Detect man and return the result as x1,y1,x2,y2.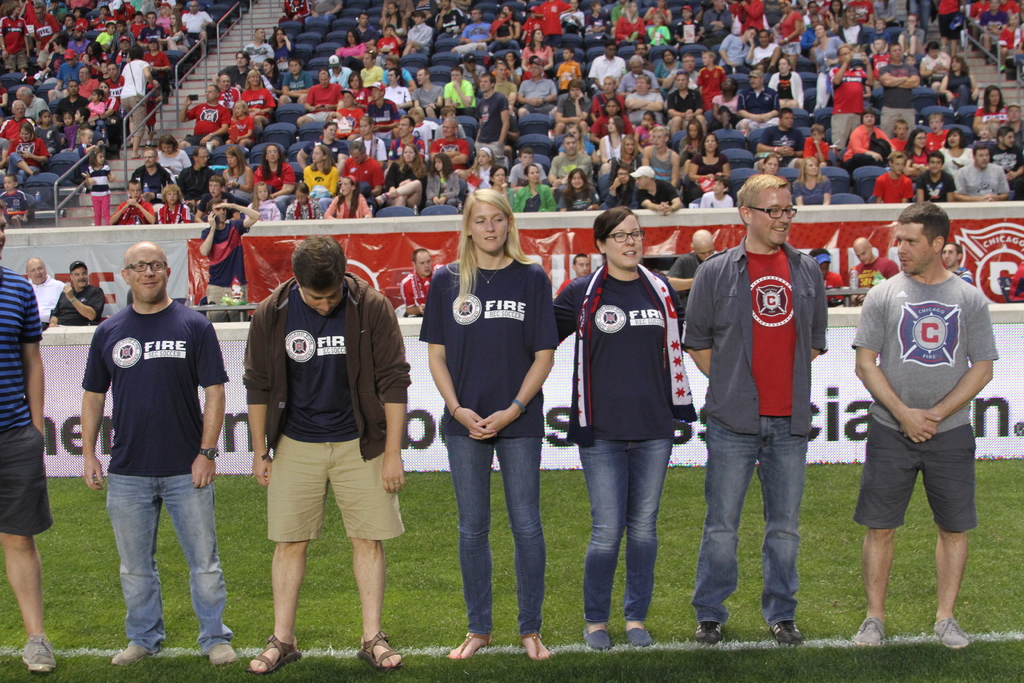
296,69,345,131.
